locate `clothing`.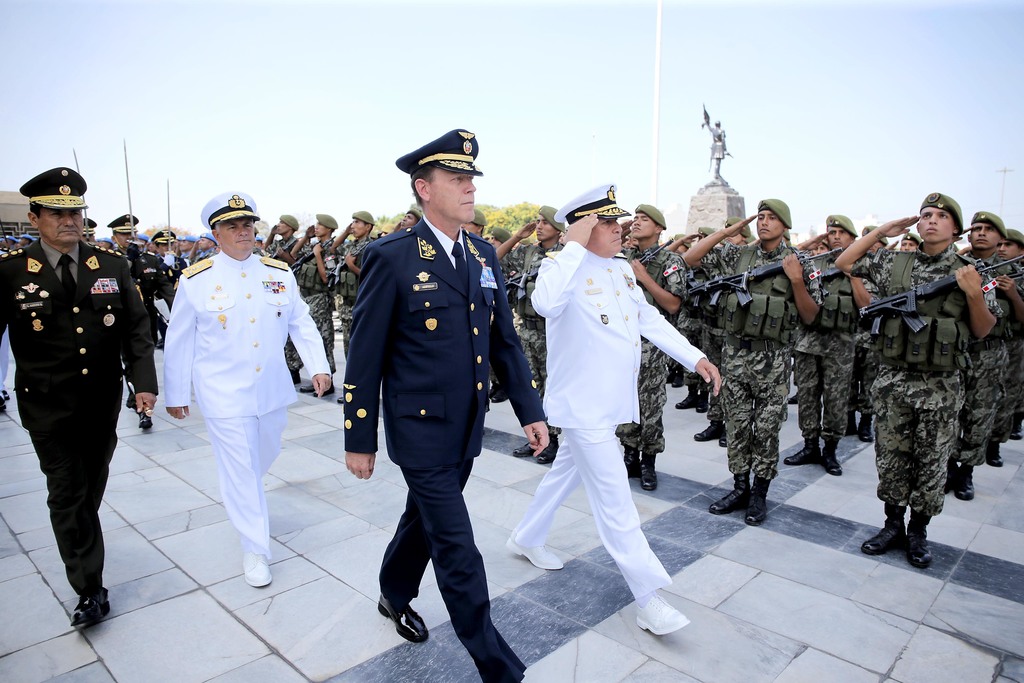
Bounding box: x1=692 y1=245 x2=797 y2=474.
